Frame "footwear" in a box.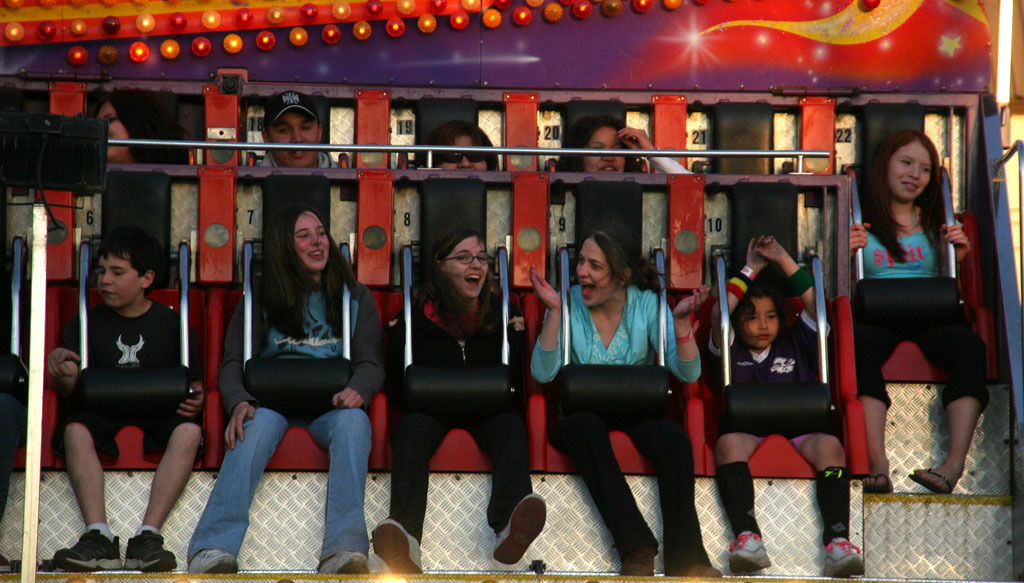
370, 519, 422, 573.
